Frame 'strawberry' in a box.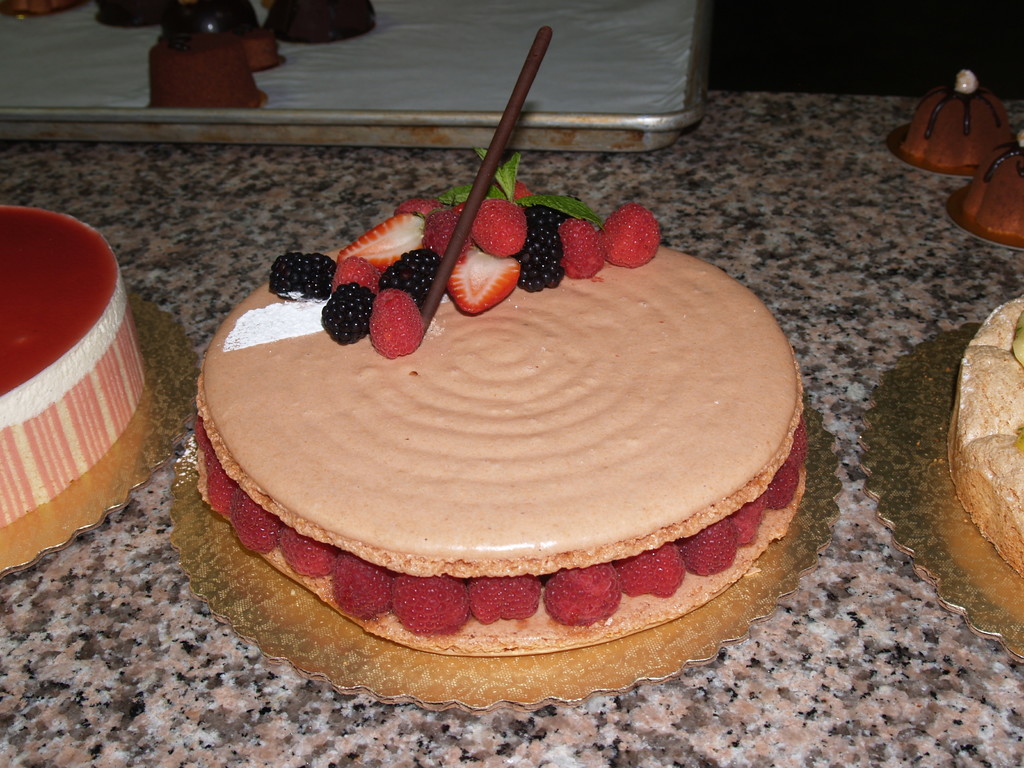
x1=683, y1=502, x2=742, y2=581.
